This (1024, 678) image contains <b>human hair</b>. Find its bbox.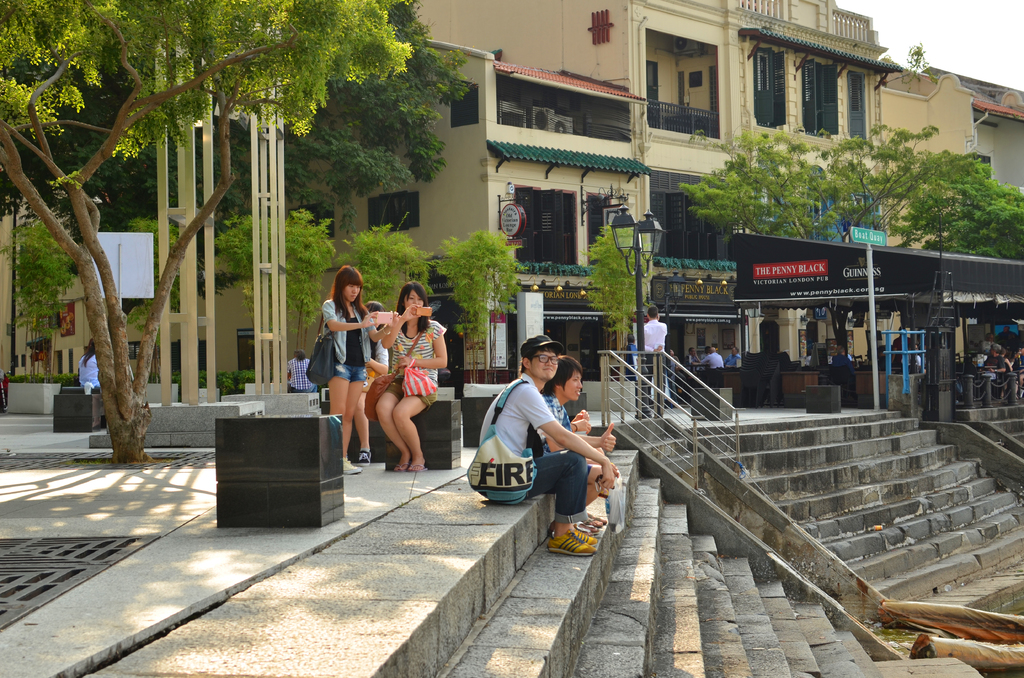
detection(395, 280, 431, 335).
